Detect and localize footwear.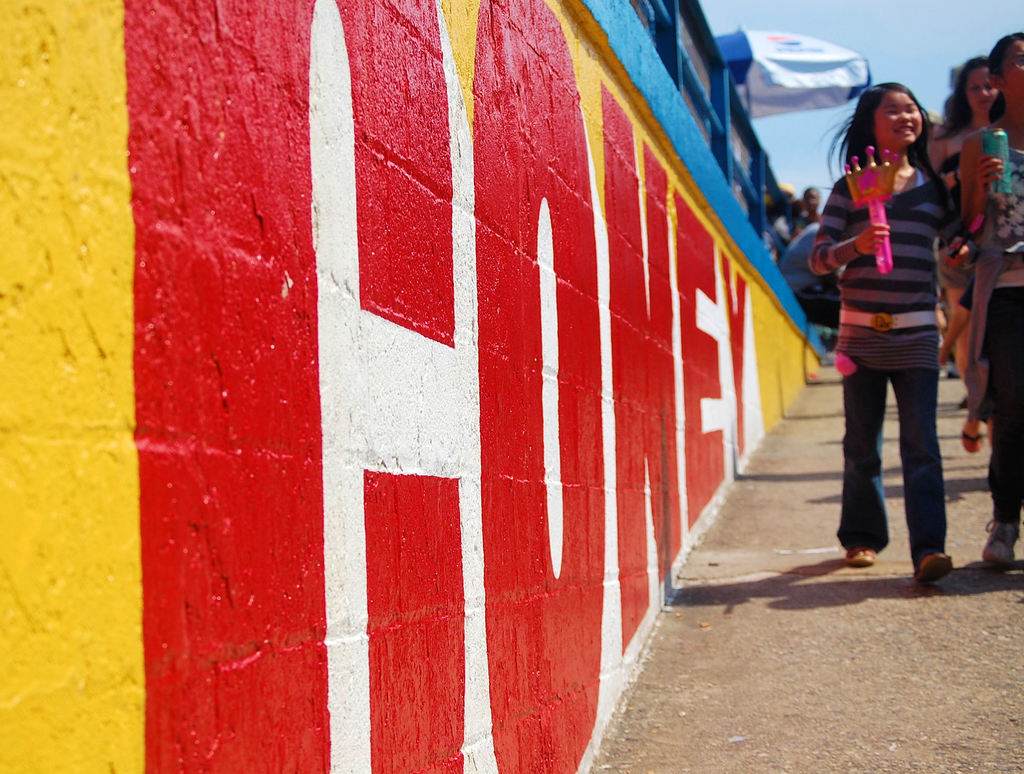
Localized at (844,547,875,563).
